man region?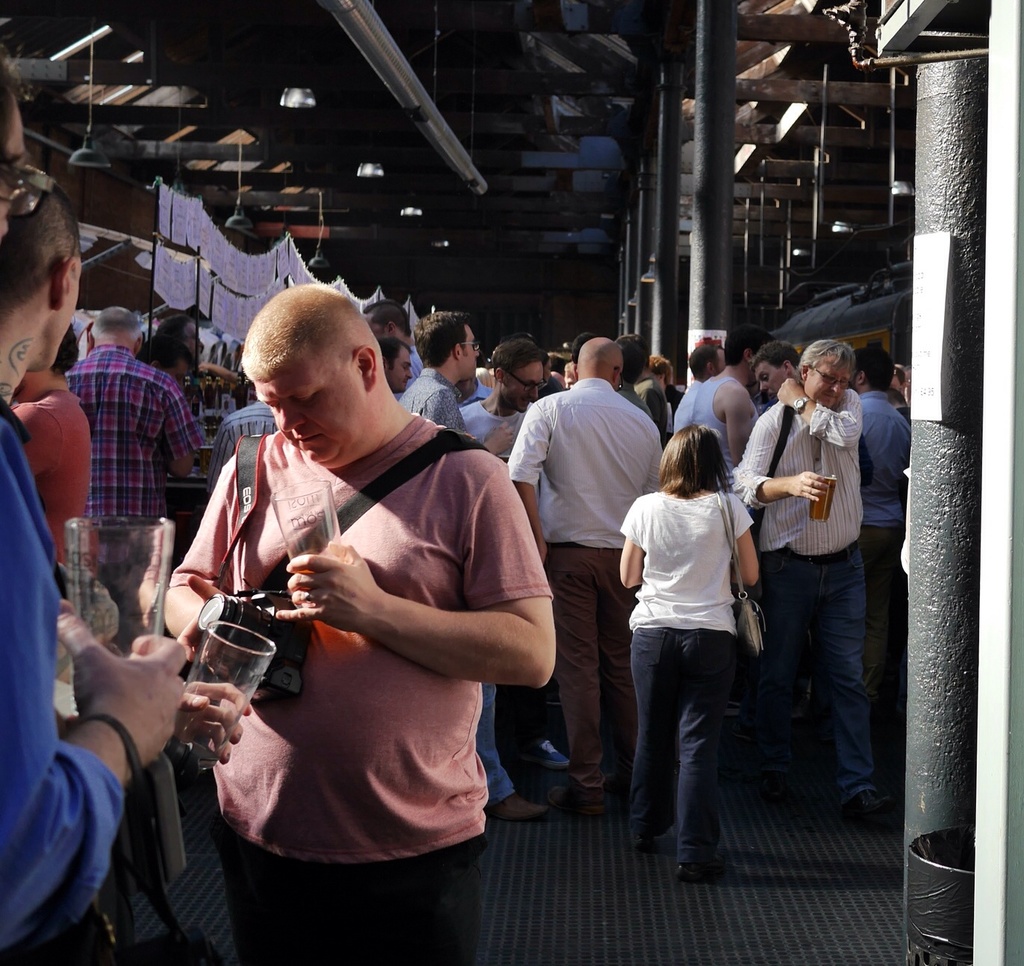
region(698, 325, 775, 480)
